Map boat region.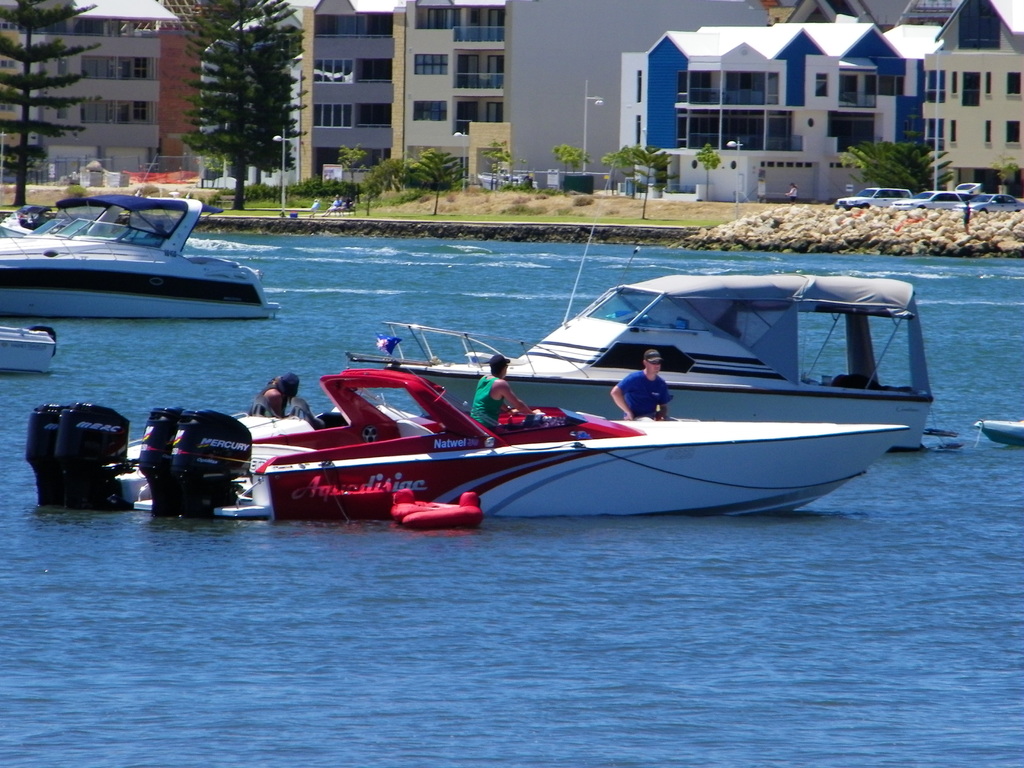
Mapped to <bbox>345, 271, 957, 451</bbox>.
